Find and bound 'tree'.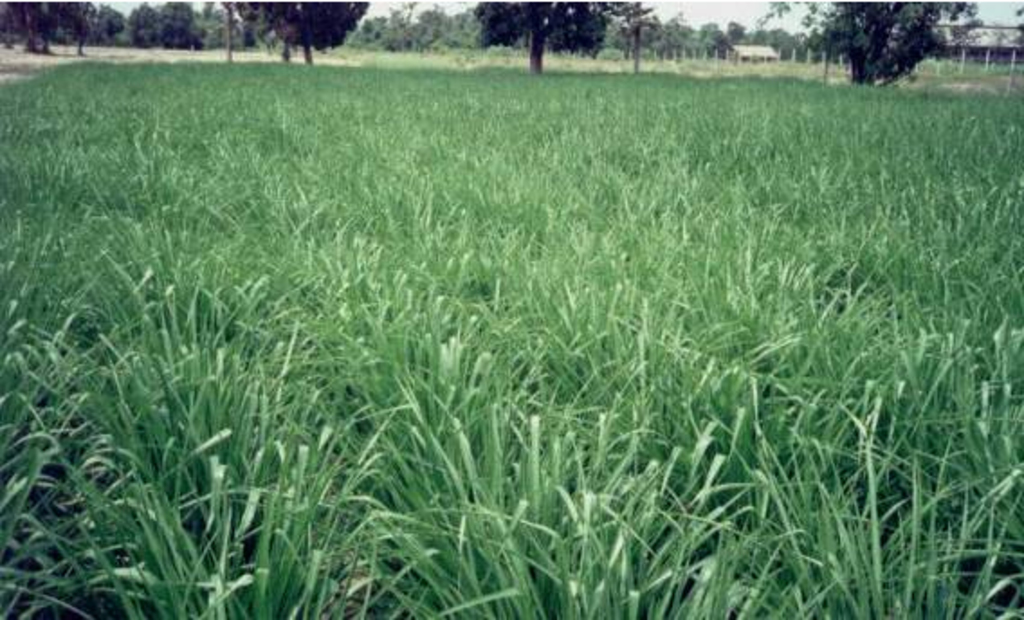
Bound: 764,0,983,90.
